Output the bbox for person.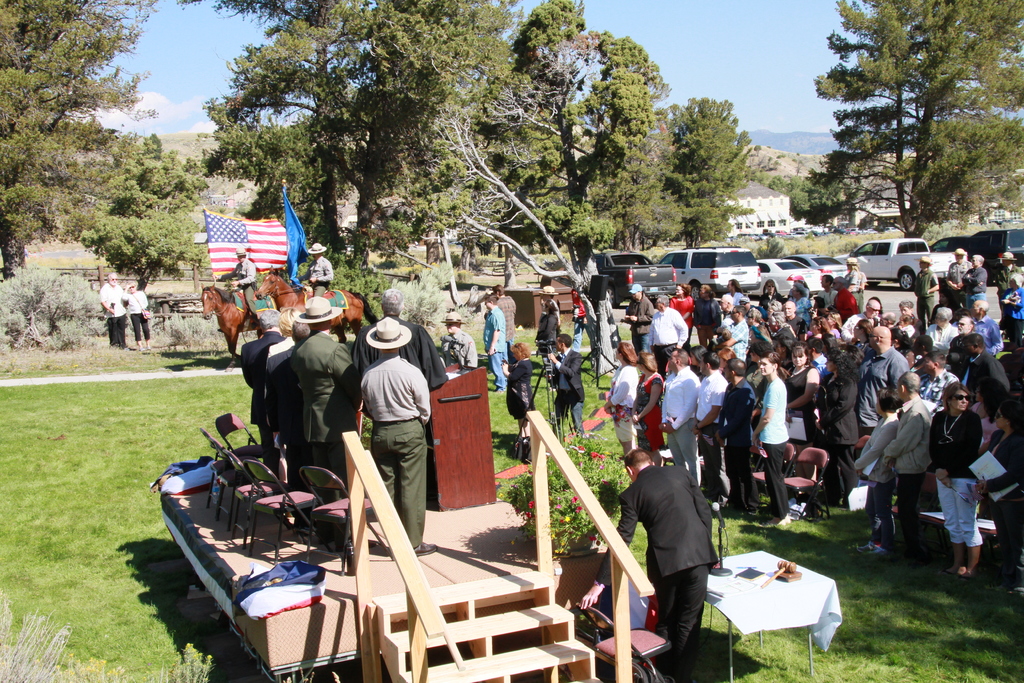
region(540, 281, 566, 350).
